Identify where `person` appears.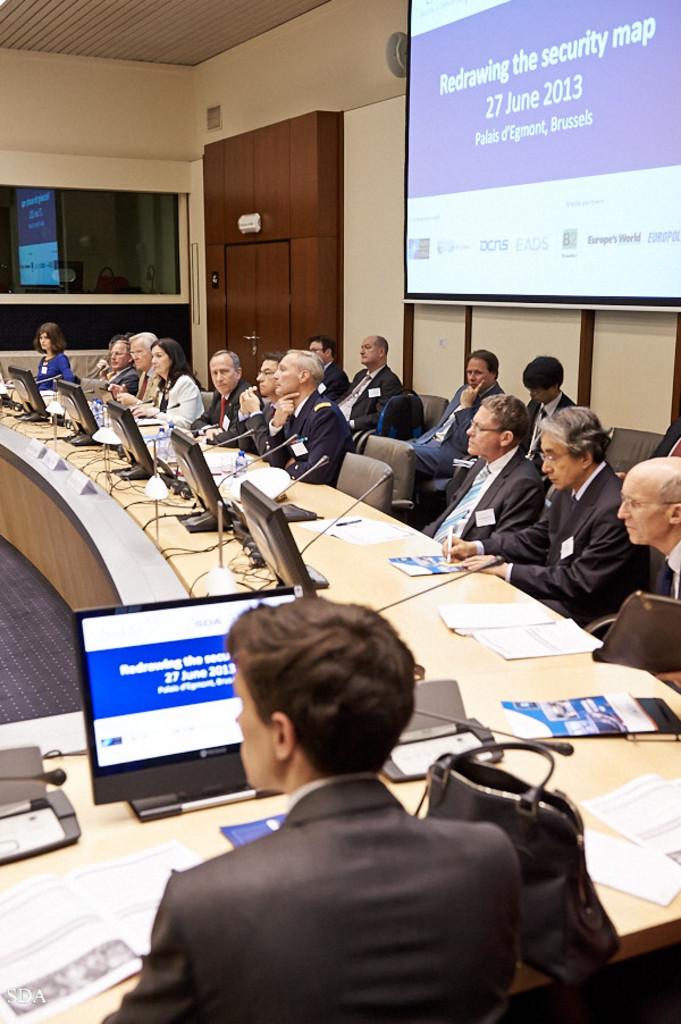
Appears at (left=521, top=353, right=578, bottom=453).
